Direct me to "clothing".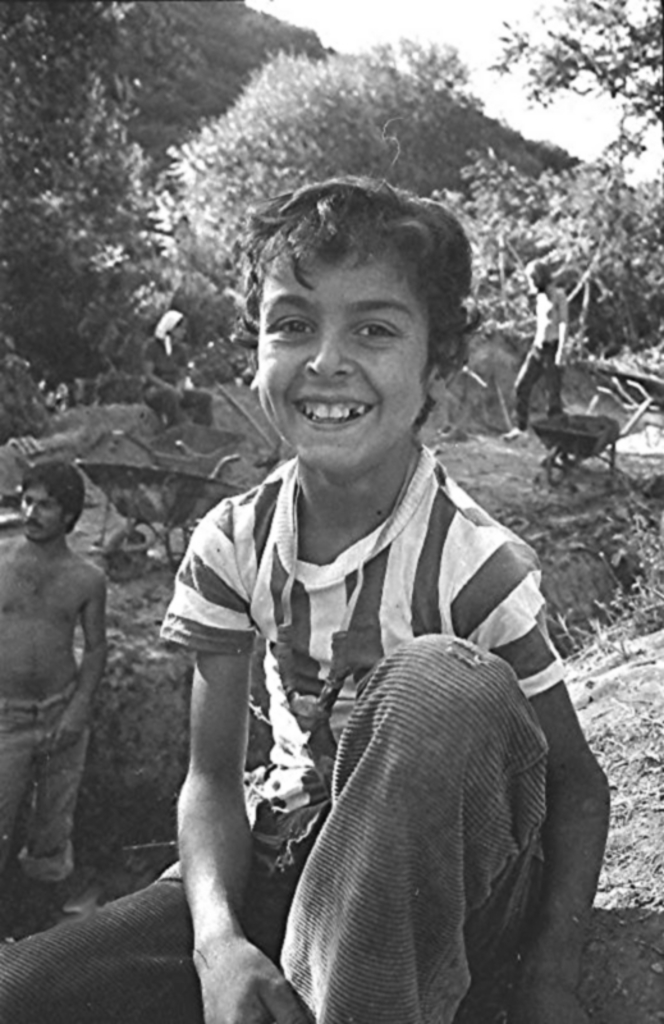
Direction: left=0, top=442, right=565, bottom=1023.
